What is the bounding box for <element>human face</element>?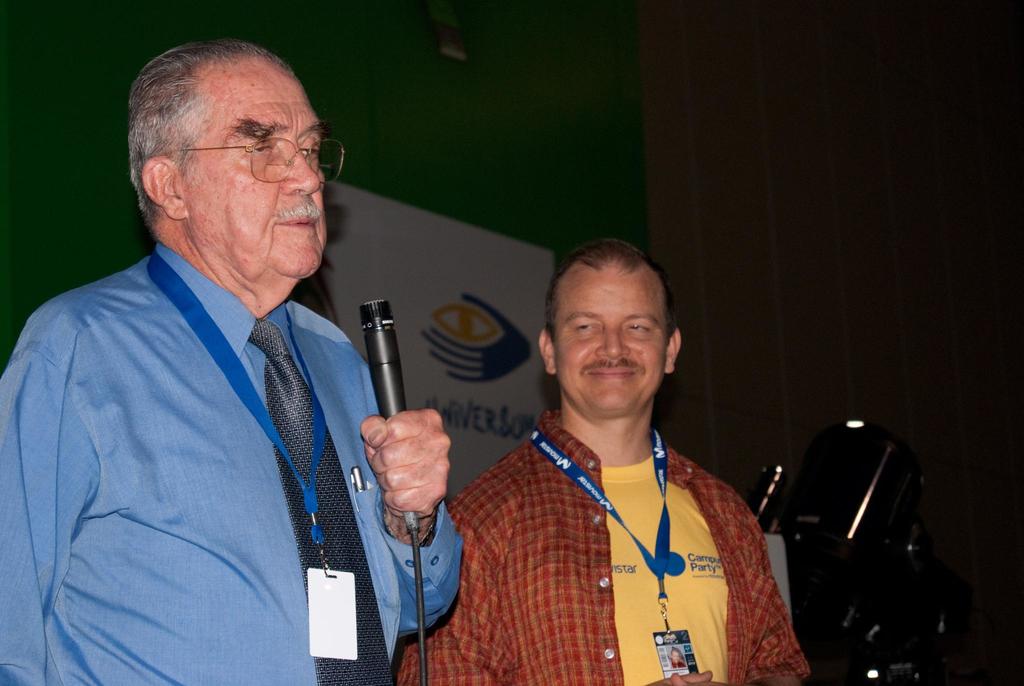
180,56,328,276.
